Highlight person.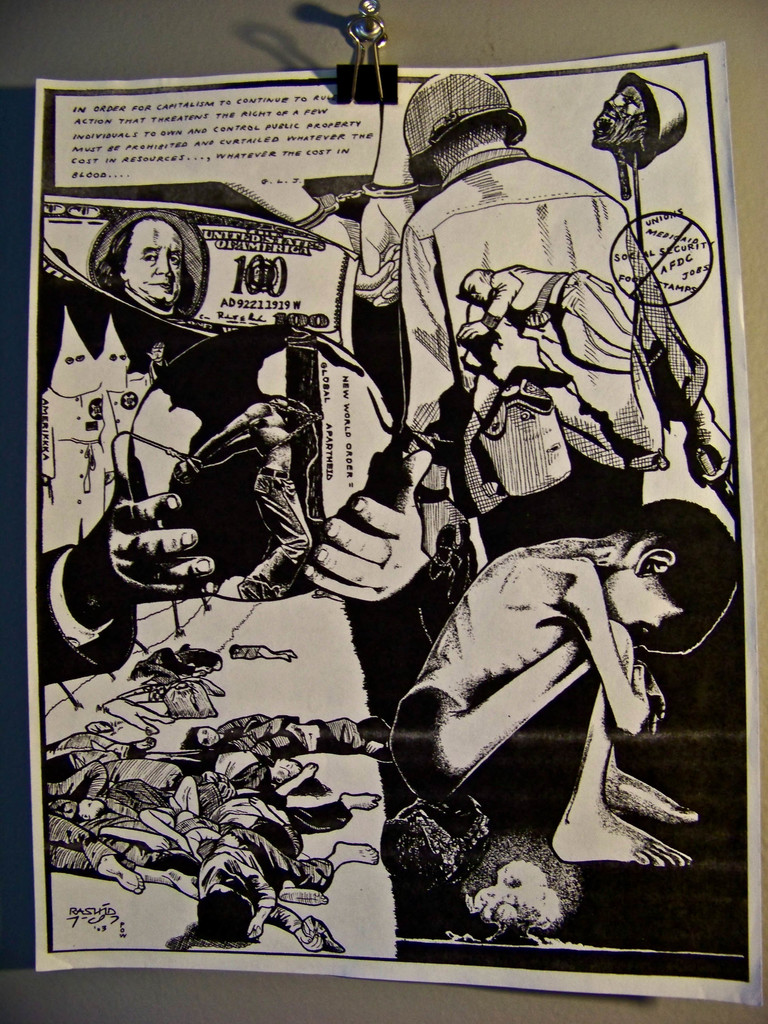
Highlighted region: box=[93, 212, 193, 319].
